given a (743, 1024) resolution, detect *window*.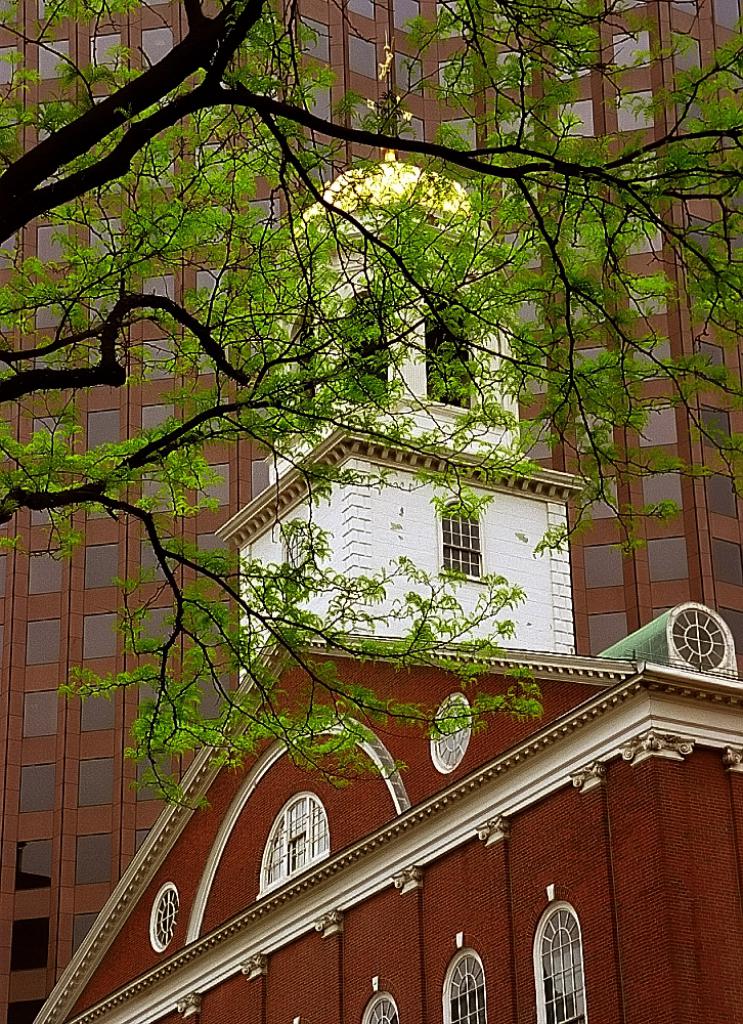
<bbox>23, 612, 61, 669</bbox>.
